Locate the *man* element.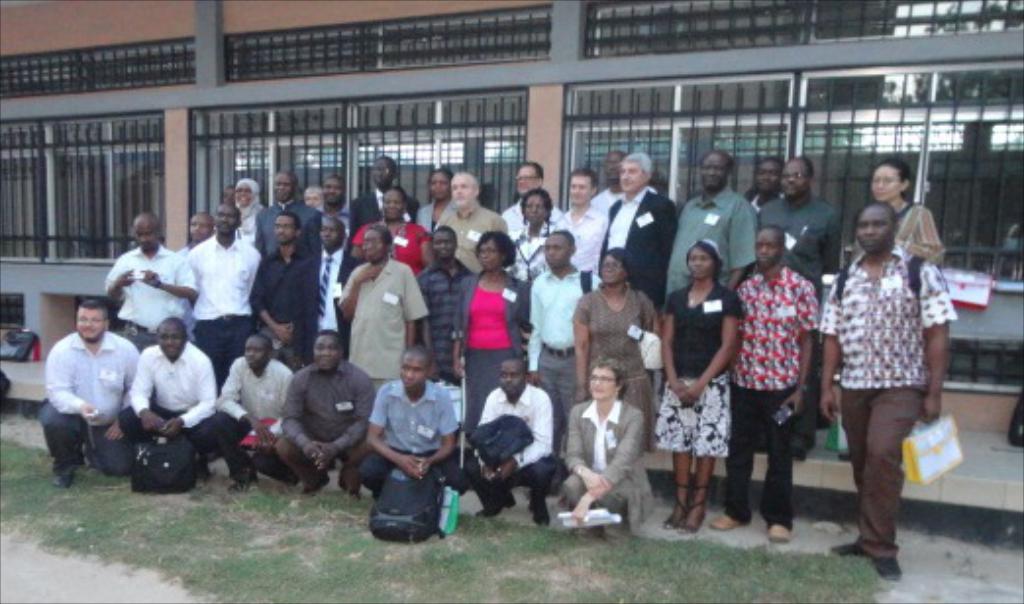
Element bbox: (x1=210, y1=331, x2=300, y2=492).
